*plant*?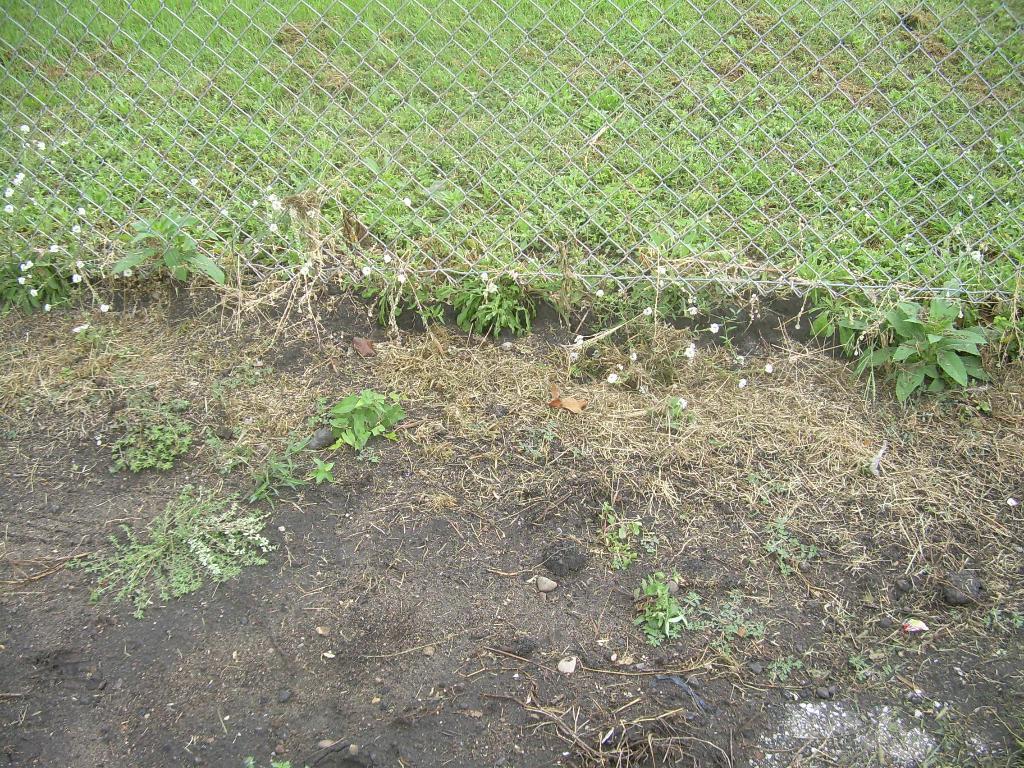
909:719:975:767
